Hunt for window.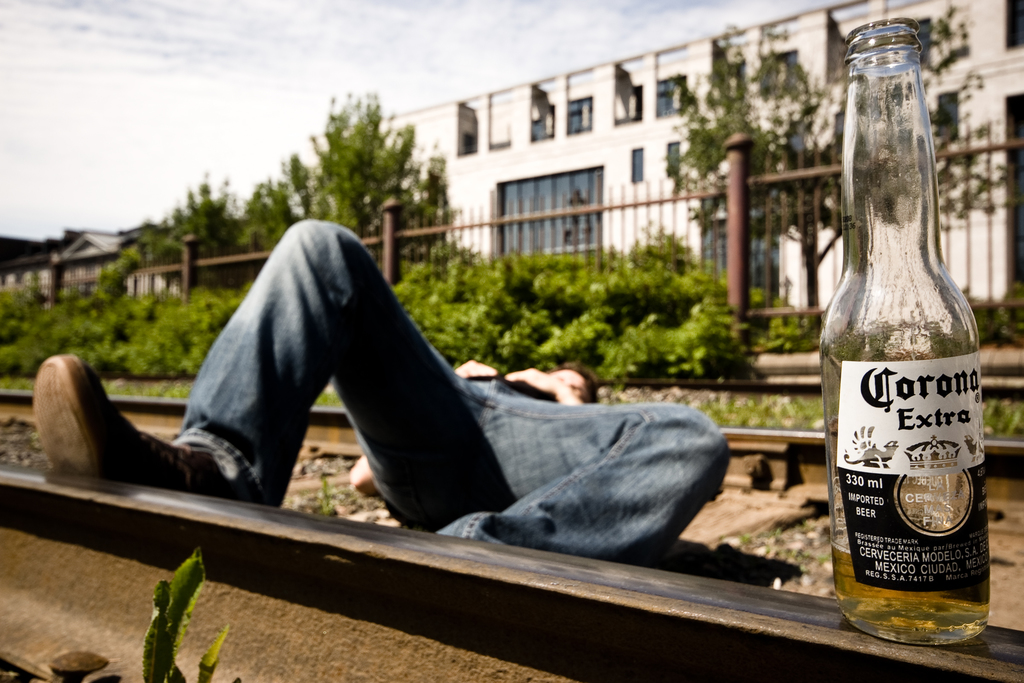
Hunted down at bbox=[669, 145, 675, 169].
